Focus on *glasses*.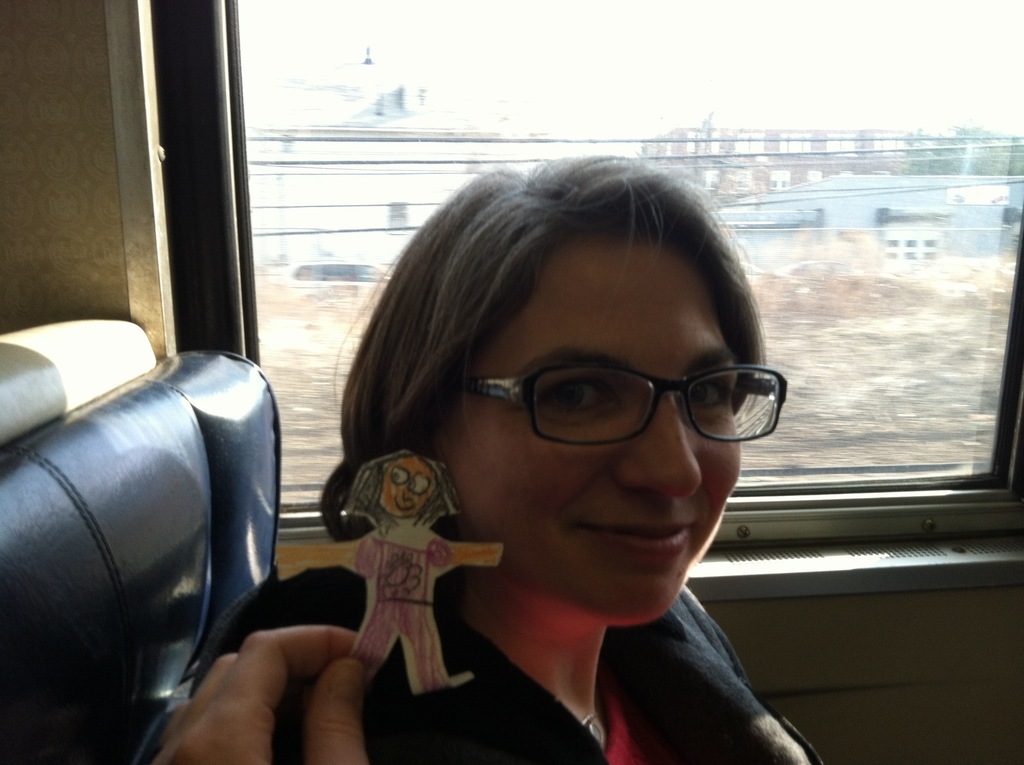
Focused at [left=446, top=349, right=790, bottom=461].
